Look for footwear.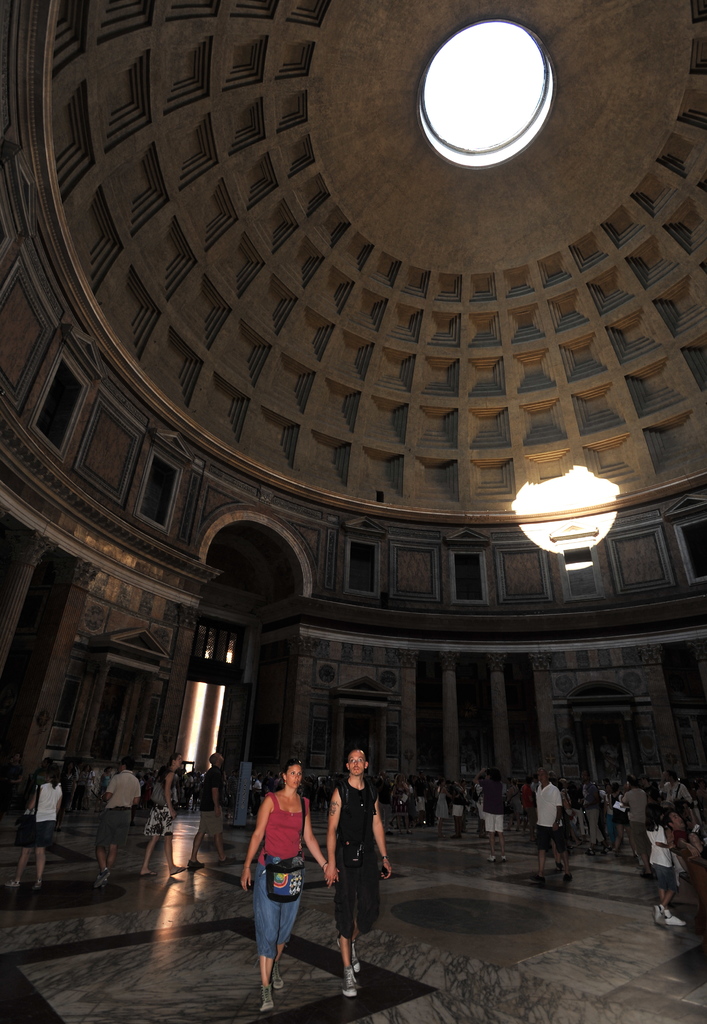
Found: left=2, top=876, right=25, bottom=892.
